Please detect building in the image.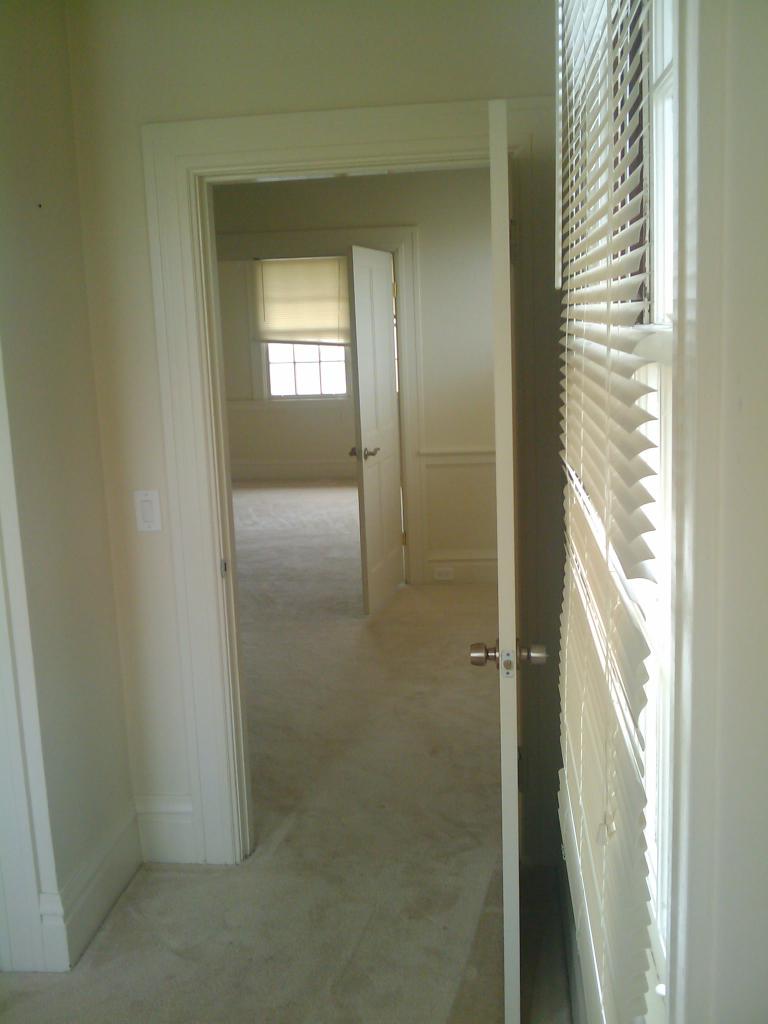
(left=0, top=4, right=767, bottom=1023).
